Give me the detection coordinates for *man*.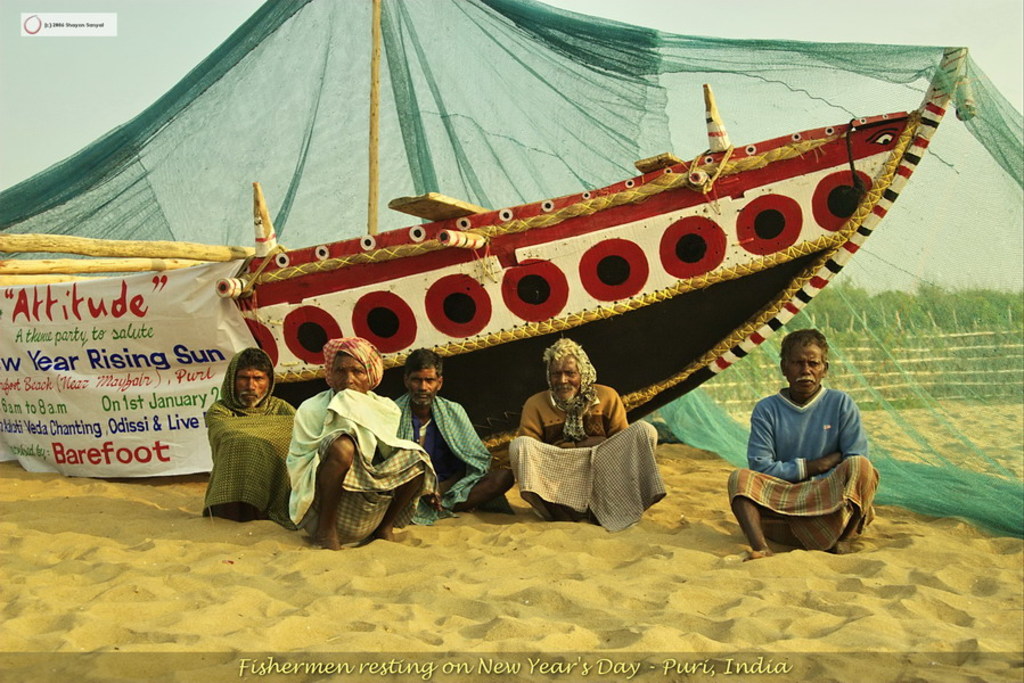
BBox(508, 335, 673, 521).
